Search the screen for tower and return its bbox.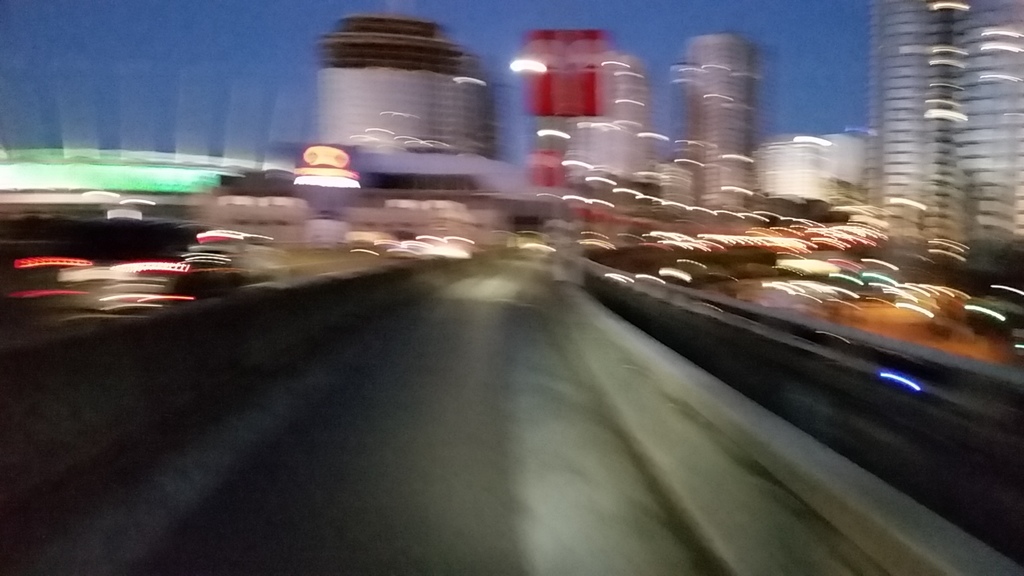
Found: (left=561, top=47, right=657, bottom=205).
